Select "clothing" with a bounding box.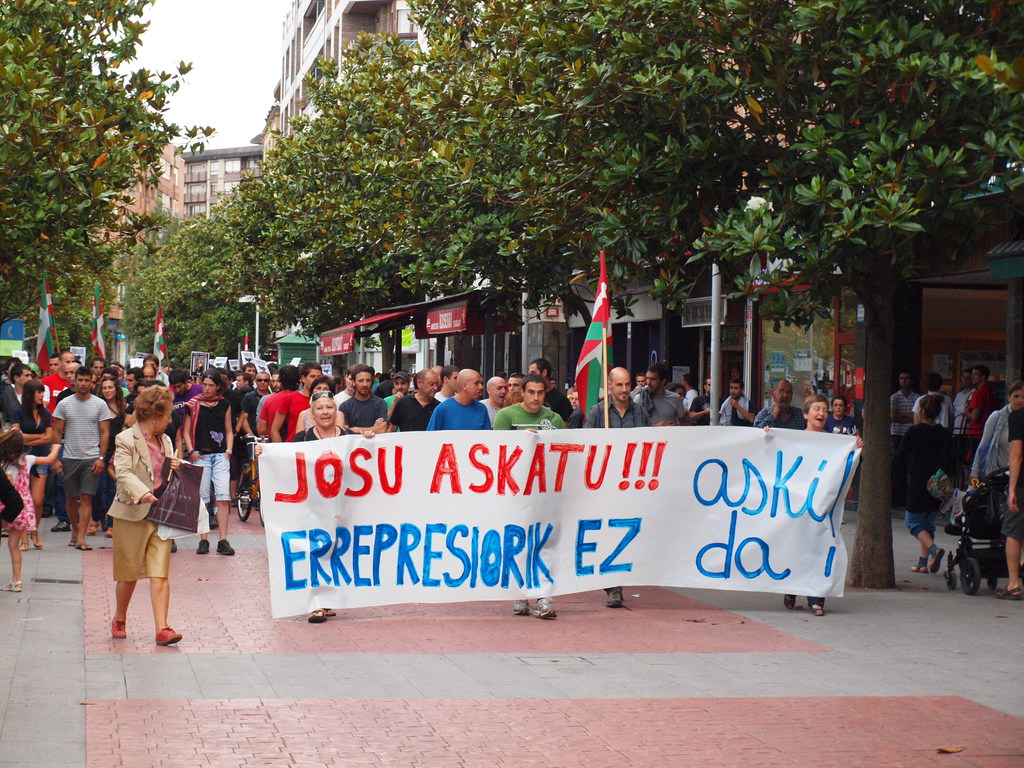
(950,384,972,412).
